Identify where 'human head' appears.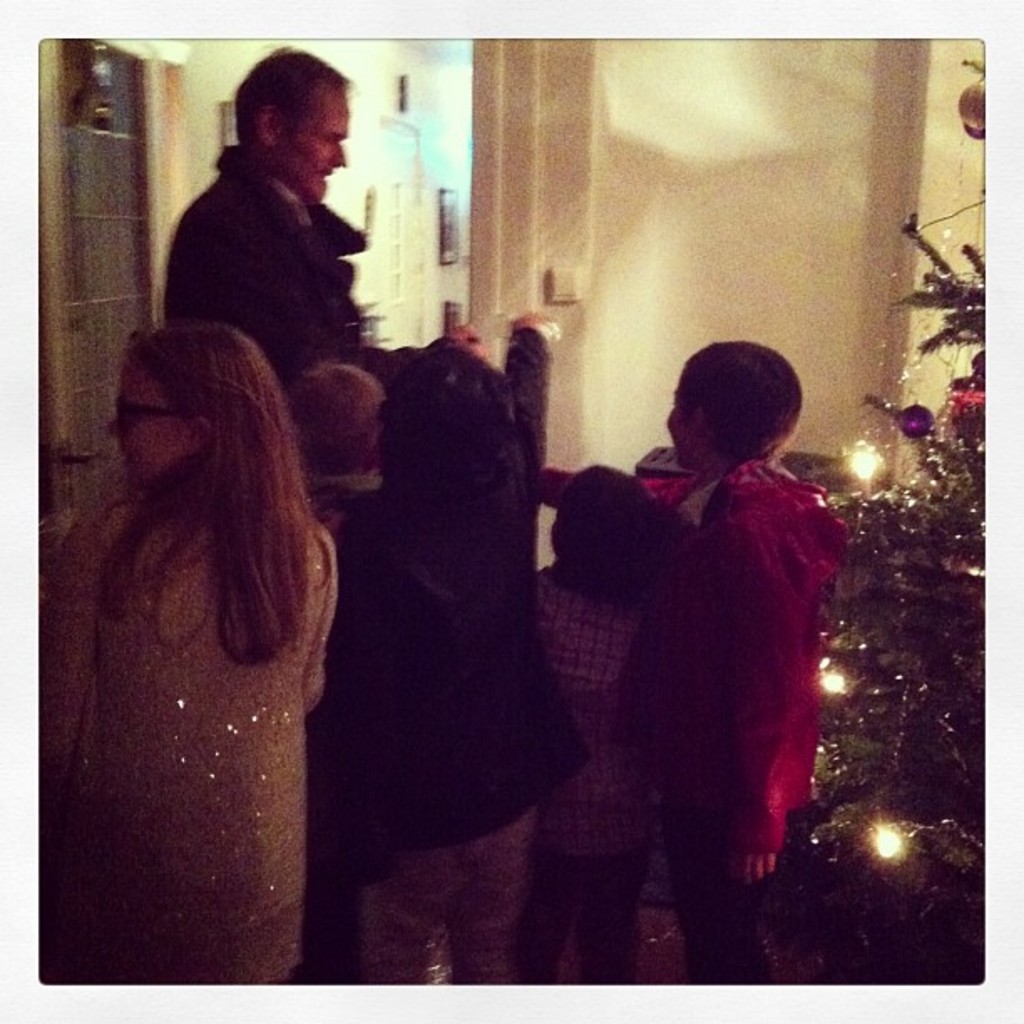
Appears at <region>378, 345, 515, 490</region>.
